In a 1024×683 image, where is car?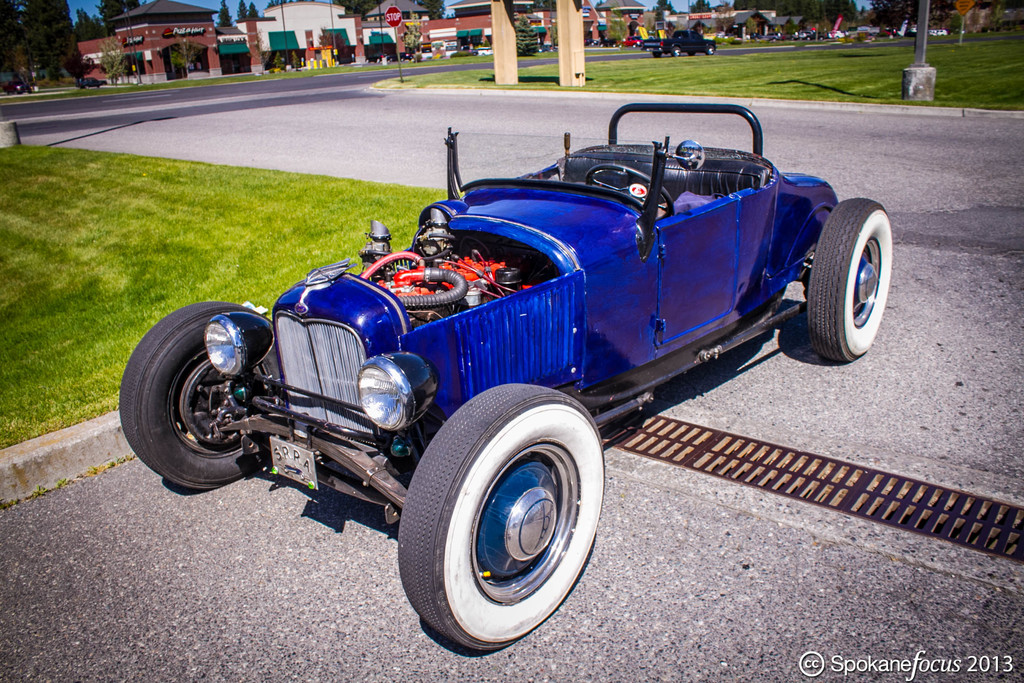
79/78/109/90.
